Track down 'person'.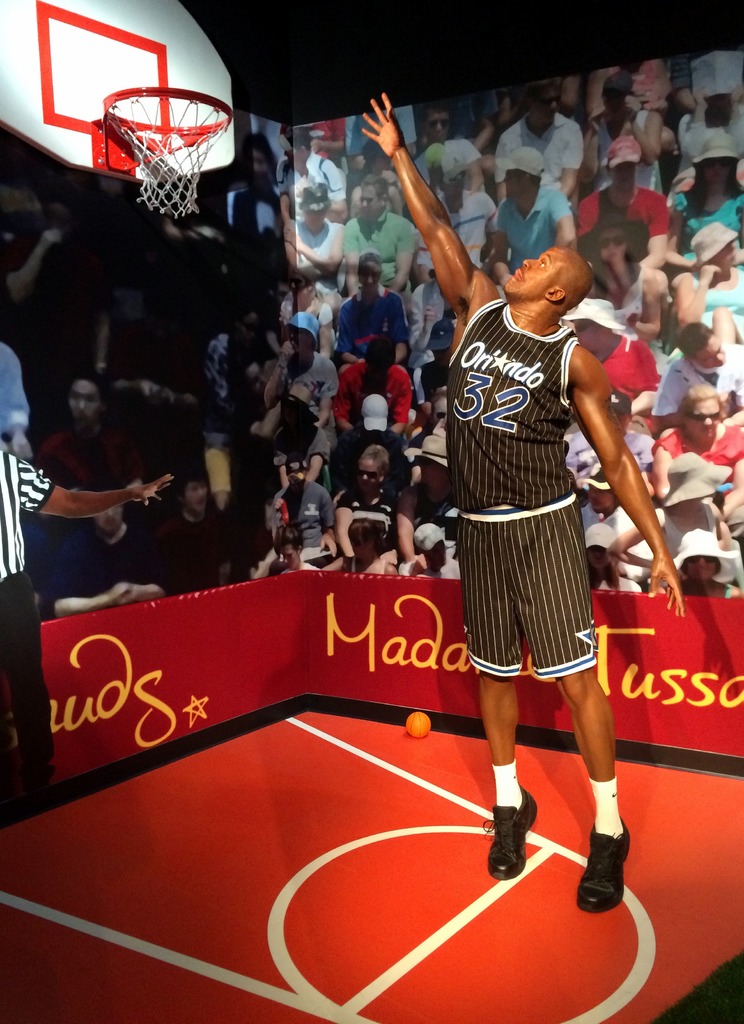
Tracked to region(651, 325, 743, 424).
